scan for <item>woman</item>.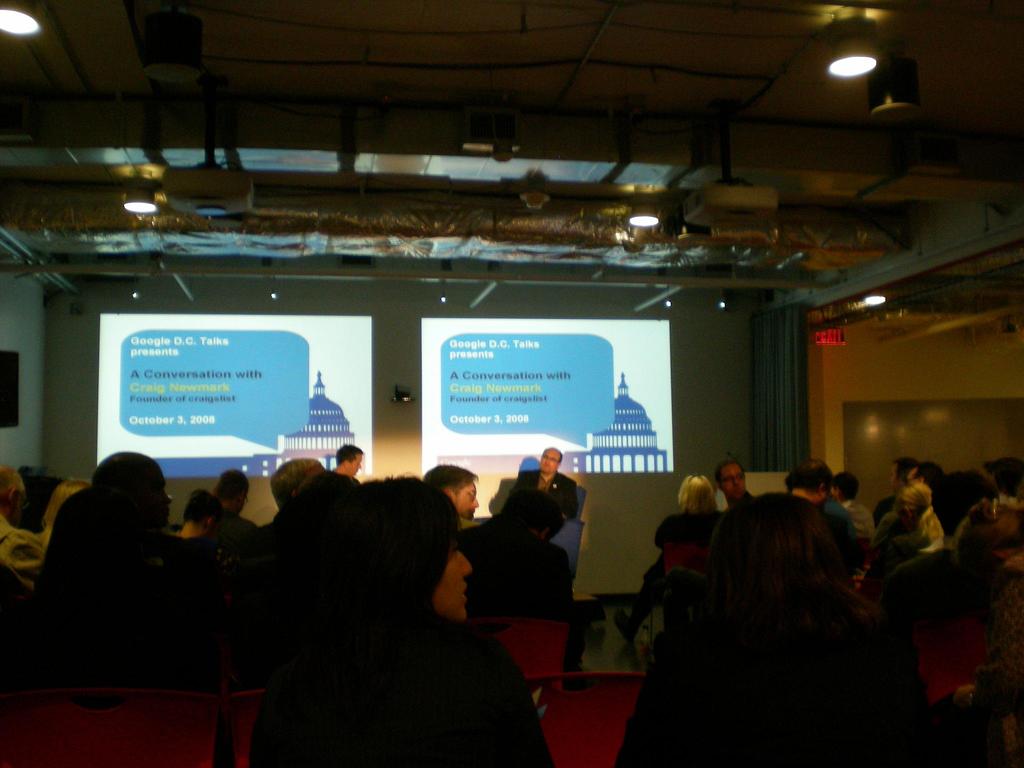
Scan result: crop(247, 479, 554, 767).
